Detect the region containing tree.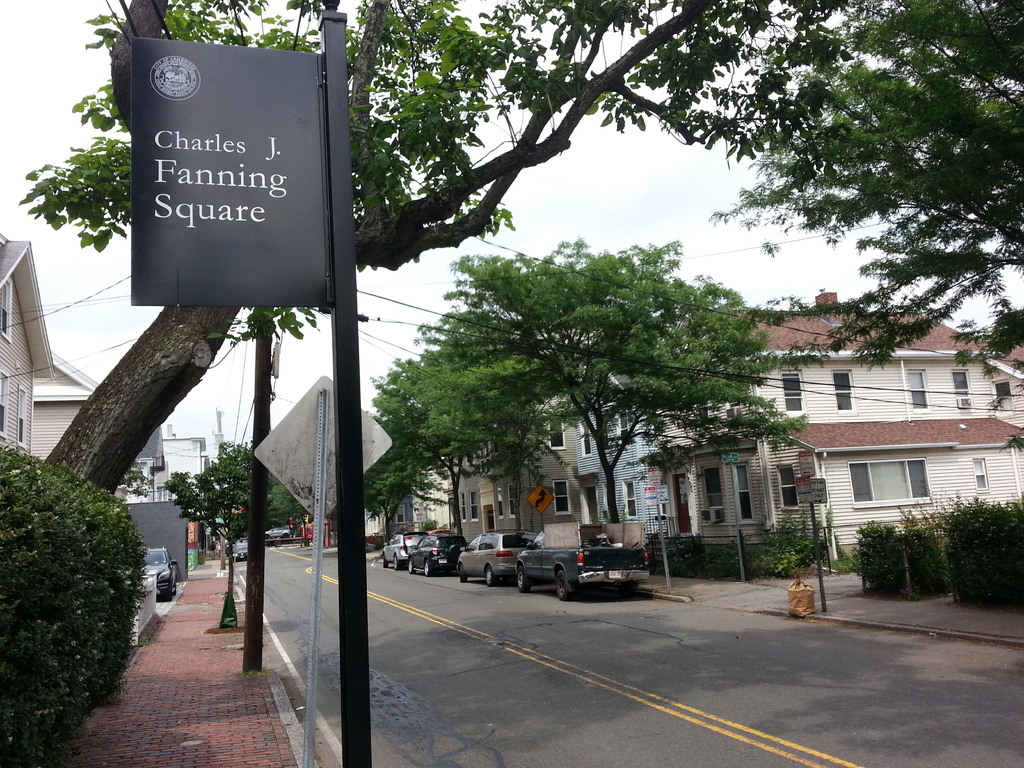
[413, 230, 829, 523].
